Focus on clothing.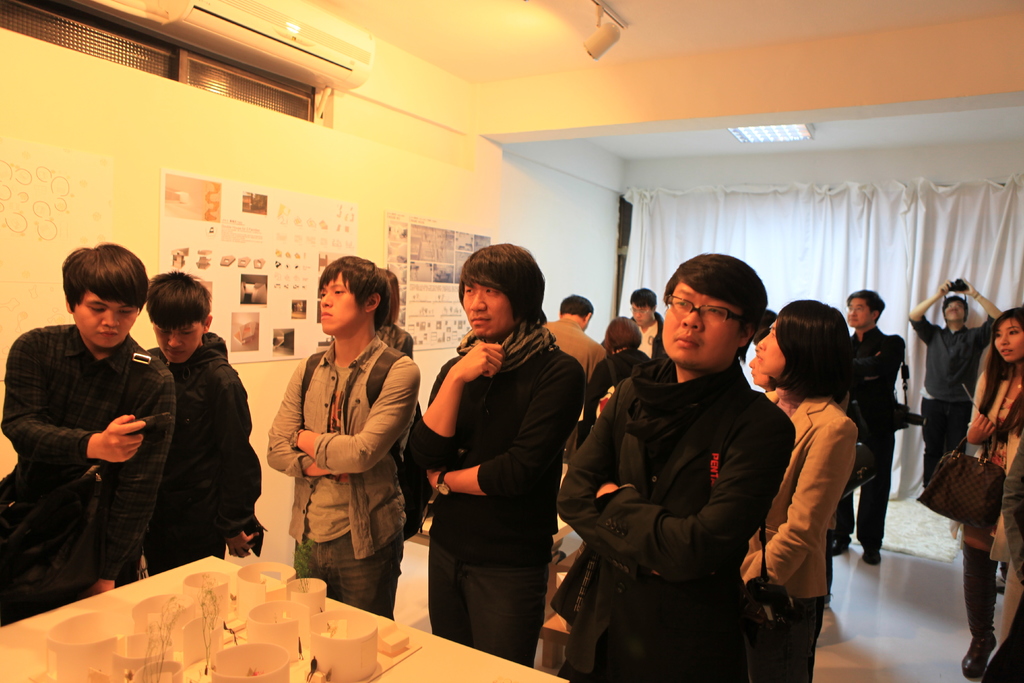
Focused at 143 324 264 562.
